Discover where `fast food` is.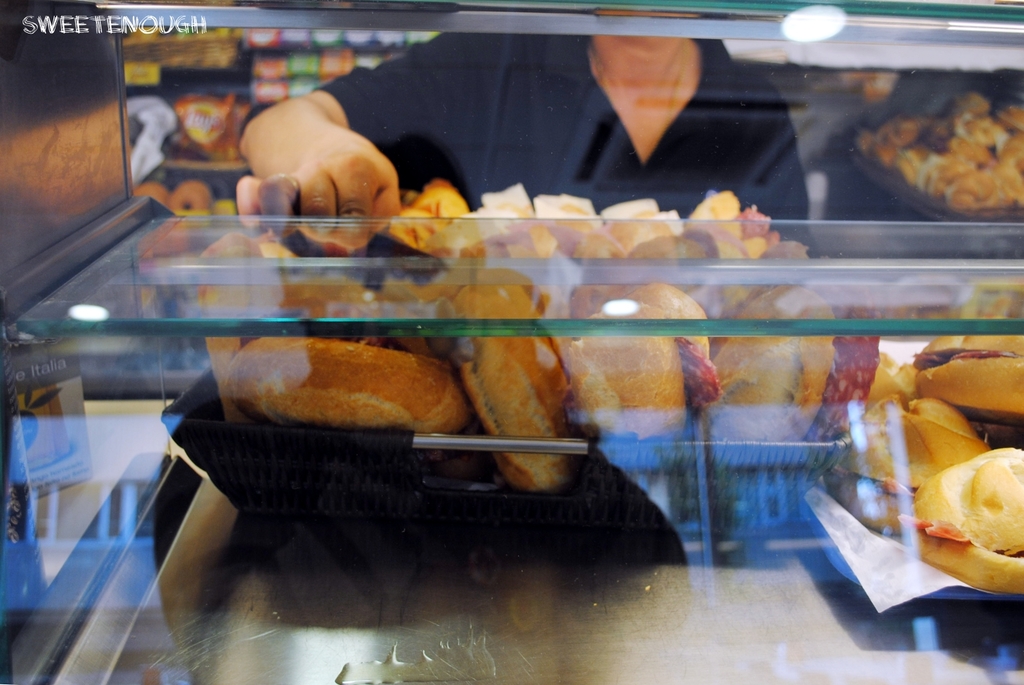
Discovered at crop(454, 286, 576, 478).
